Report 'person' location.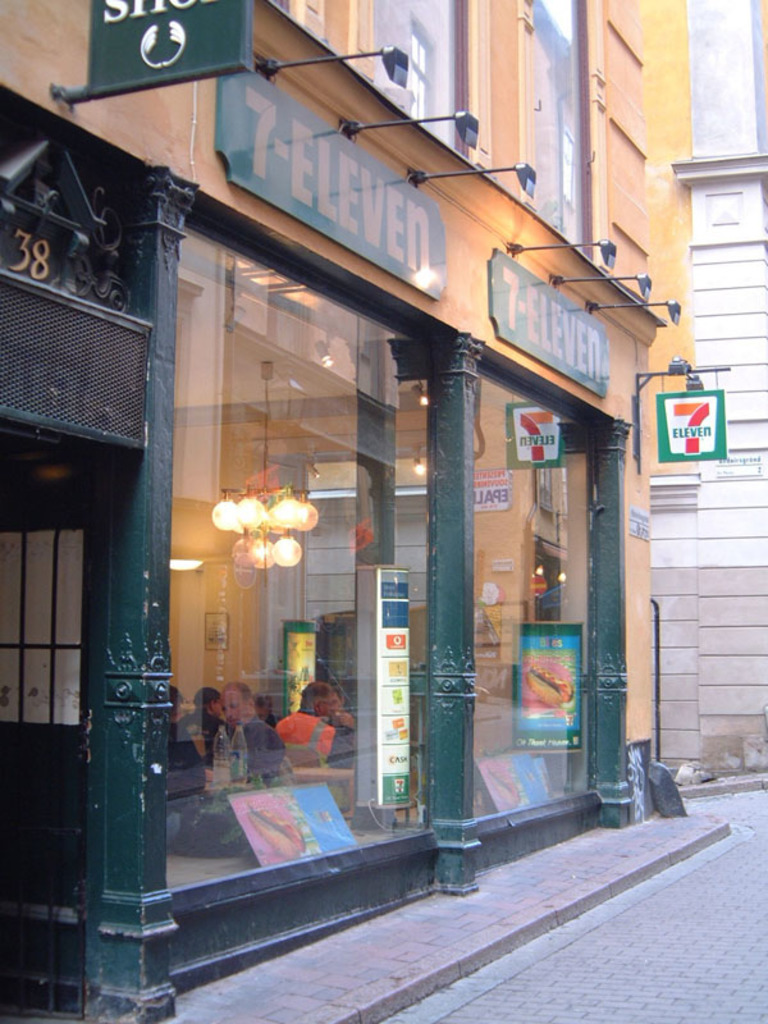
Report: detection(323, 687, 353, 737).
